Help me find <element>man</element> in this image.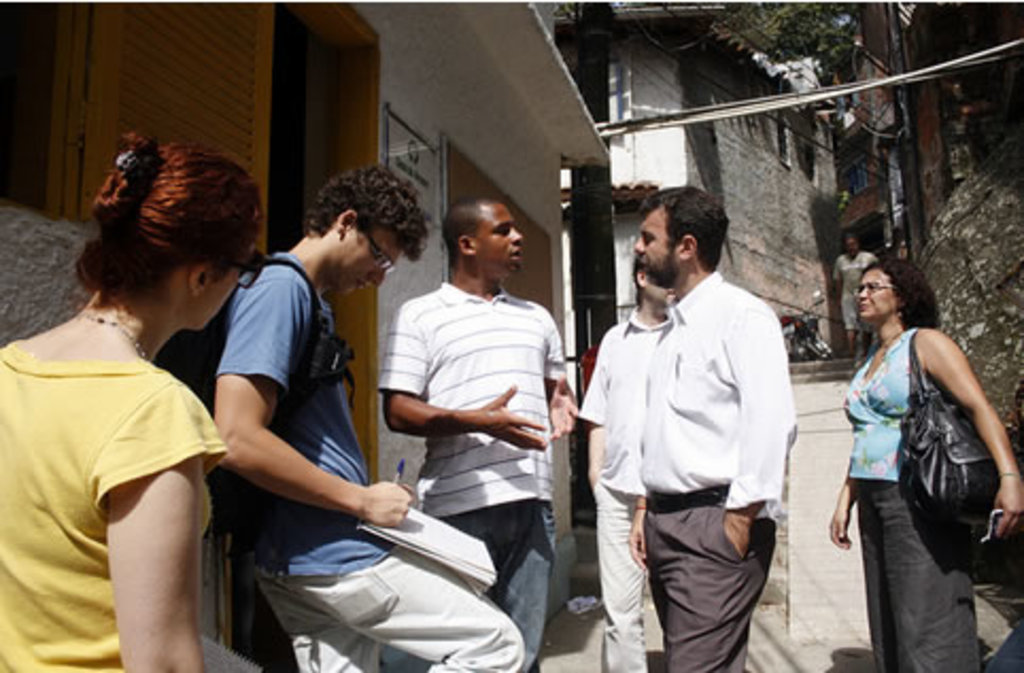
Found it: bbox(829, 227, 880, 357).
